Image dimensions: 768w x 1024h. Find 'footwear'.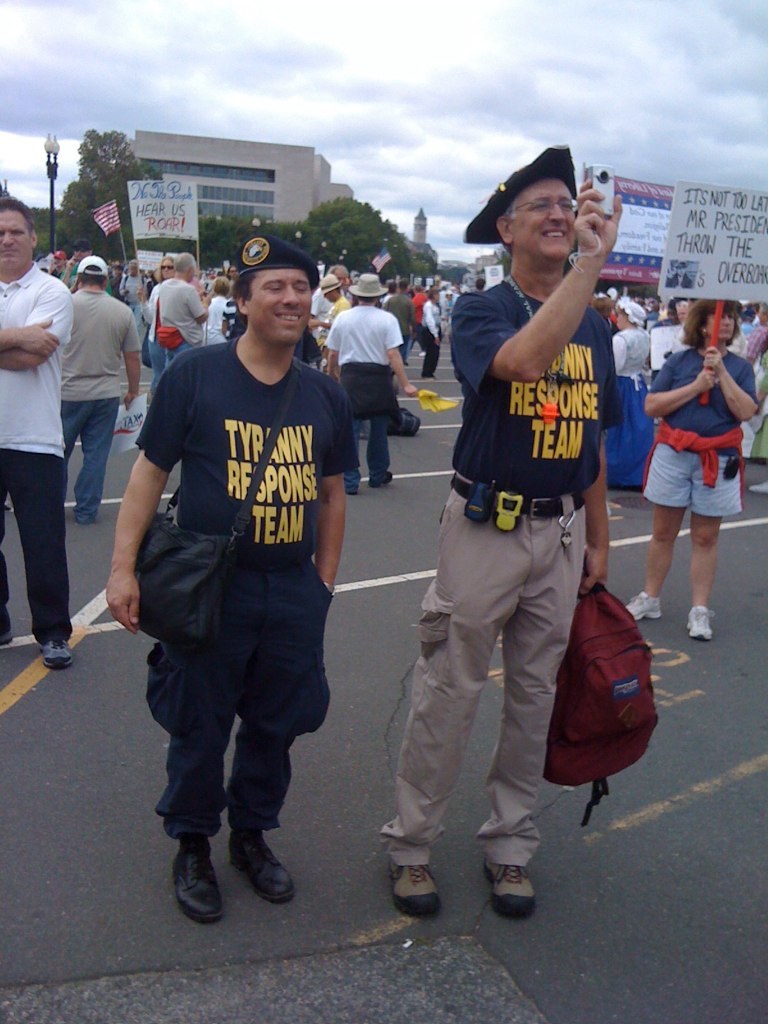
box=[42, 641, 72, 672].
